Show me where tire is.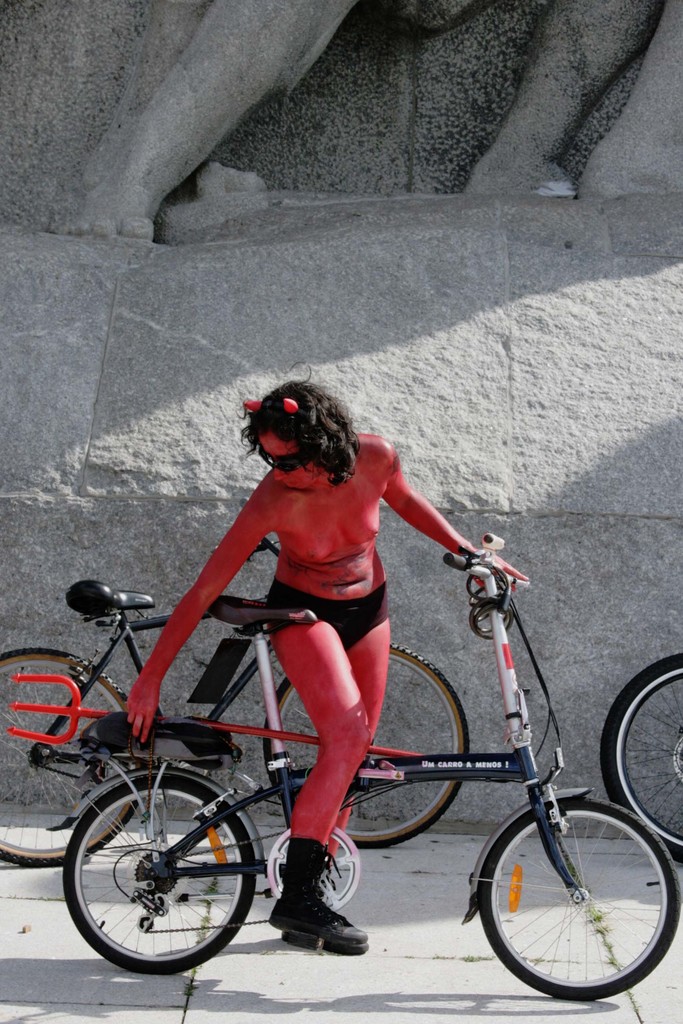
tire is at <region>0, 646, 152, 862</region>.
